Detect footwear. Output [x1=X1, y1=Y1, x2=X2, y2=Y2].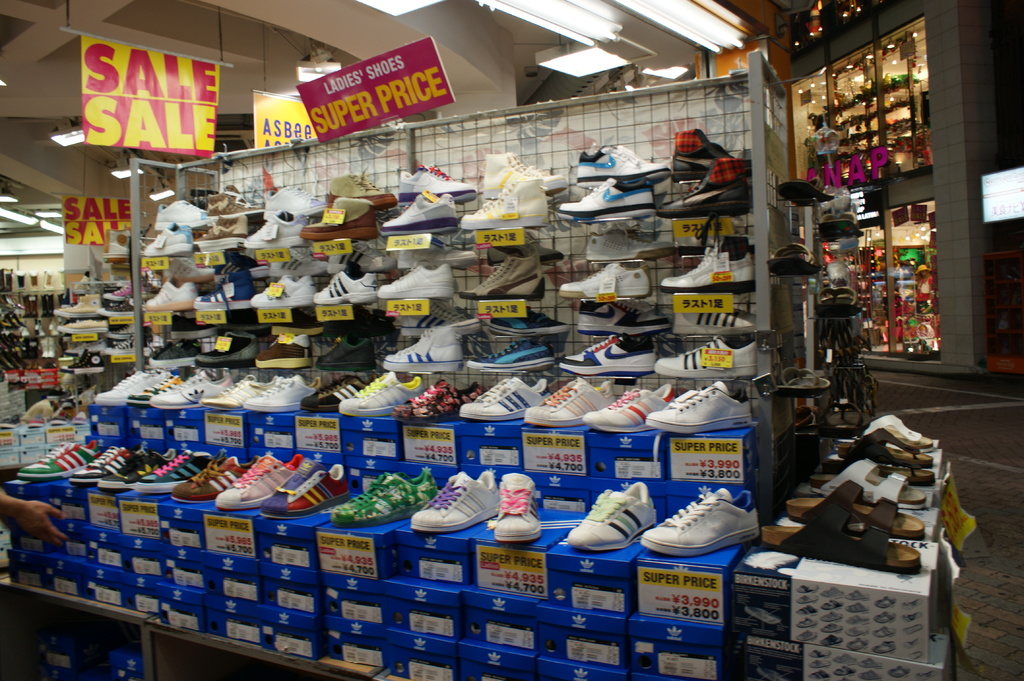
[x1=165, y1=257, x2=214, y2=280].
